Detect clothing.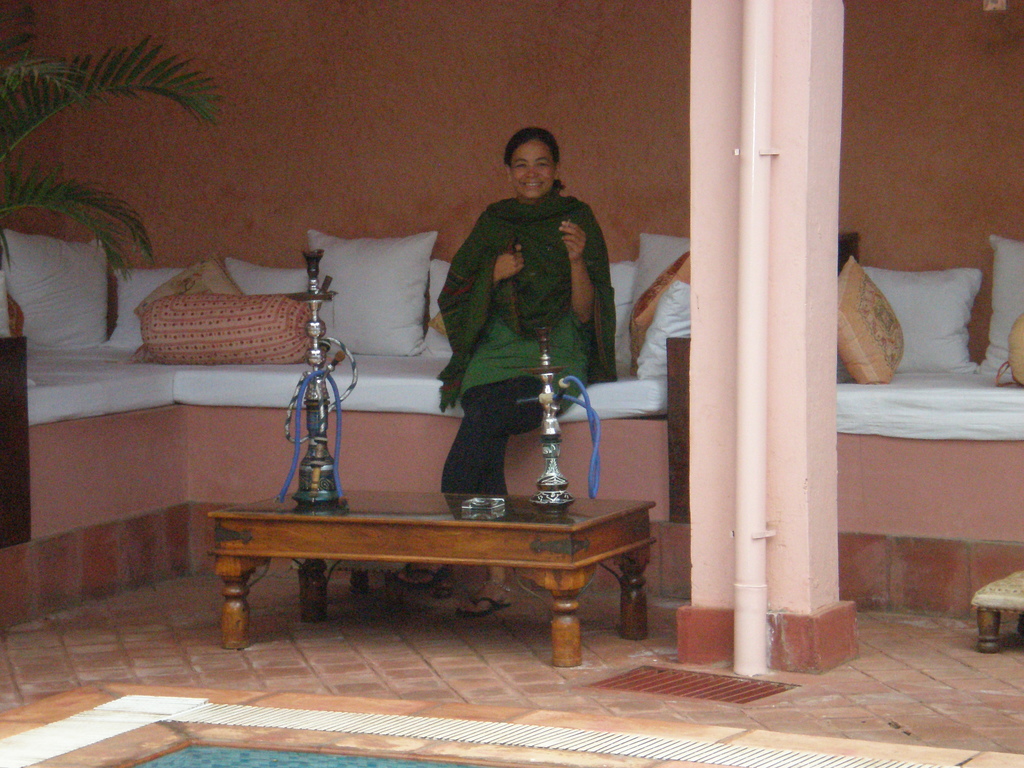
Detected at select_region(439, 183, 618, 497).
